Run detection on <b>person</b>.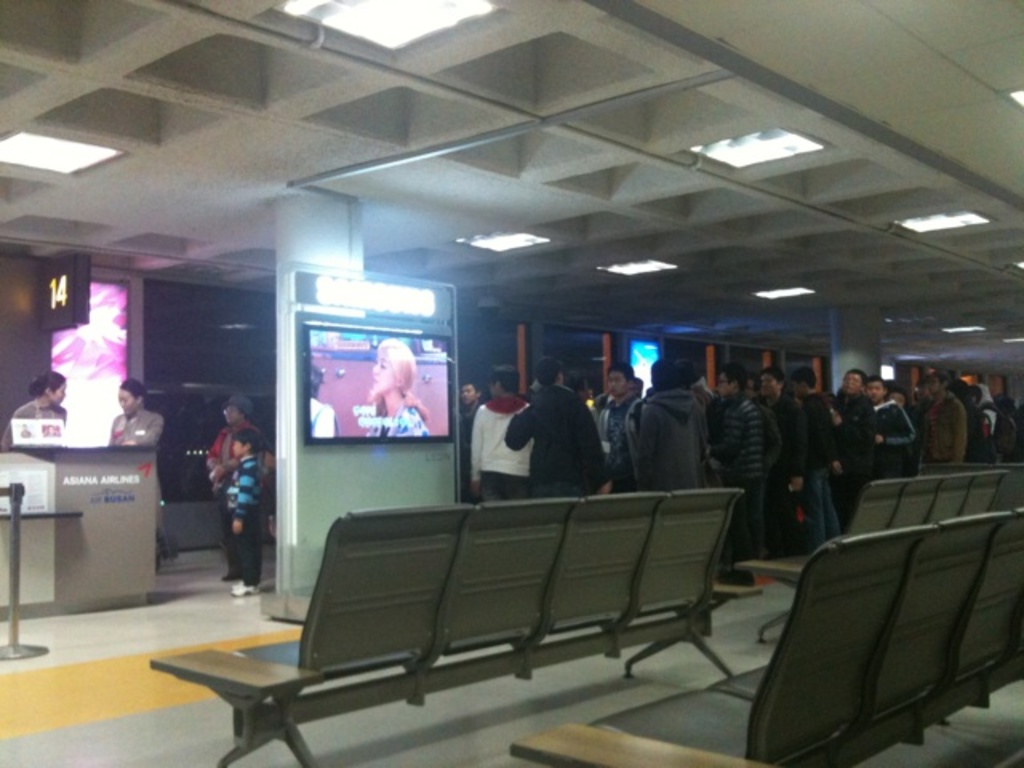
Result: <region>2, 373, 66, 446</region>.
